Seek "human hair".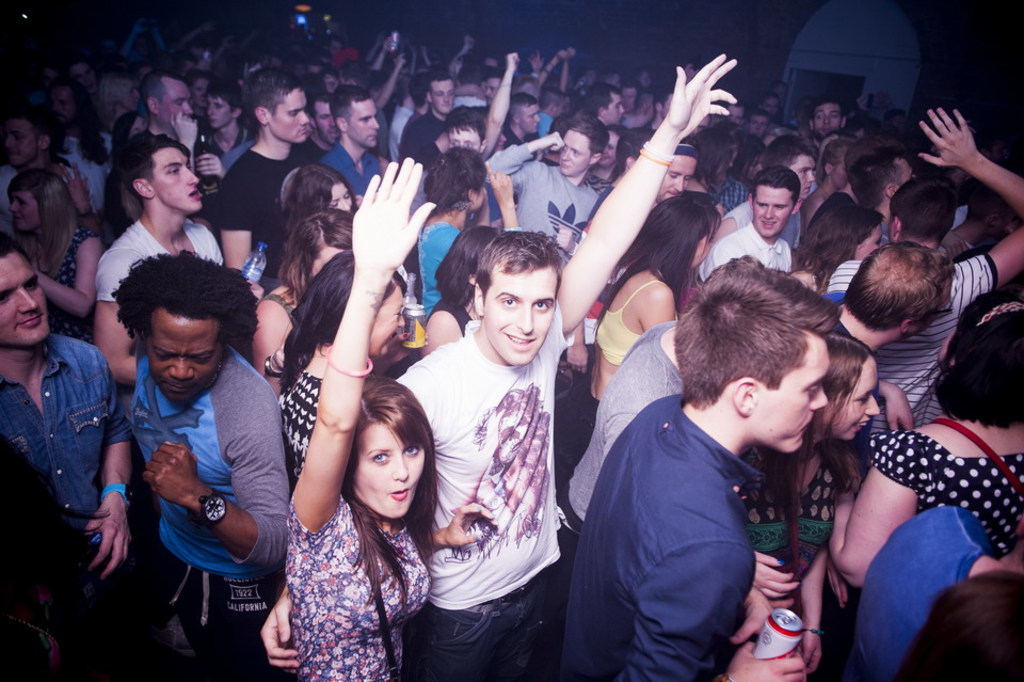
region(682, 257, 853, 401).
